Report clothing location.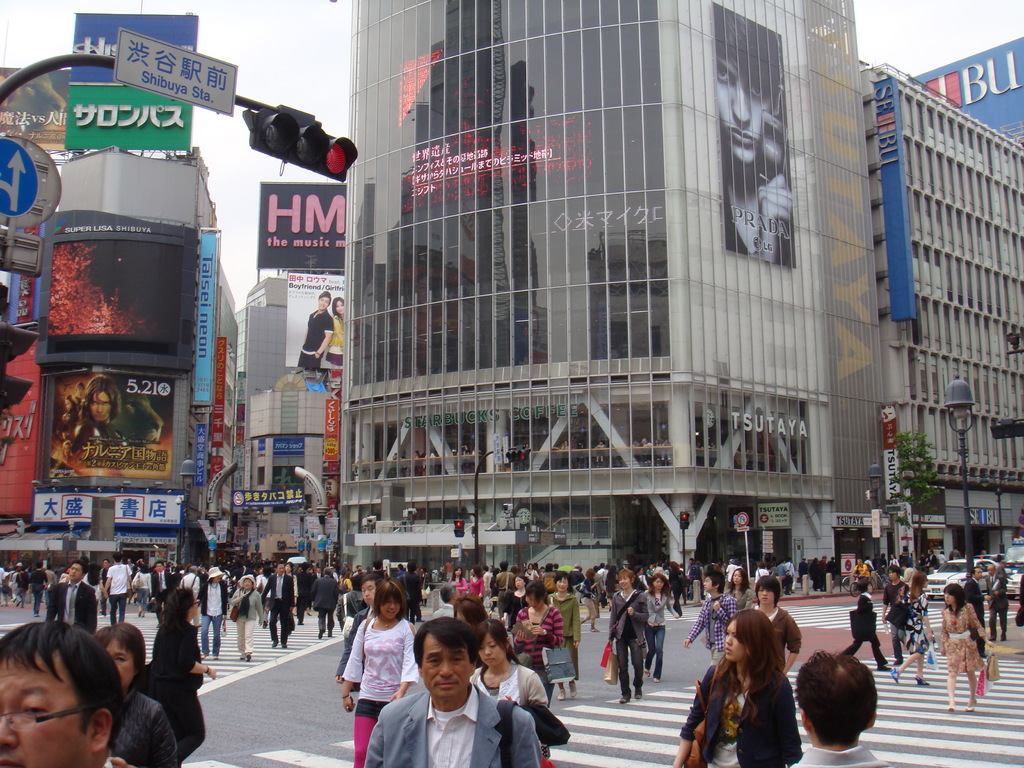
Report: (x1=147, y1=616, x2=205, y2=767).
